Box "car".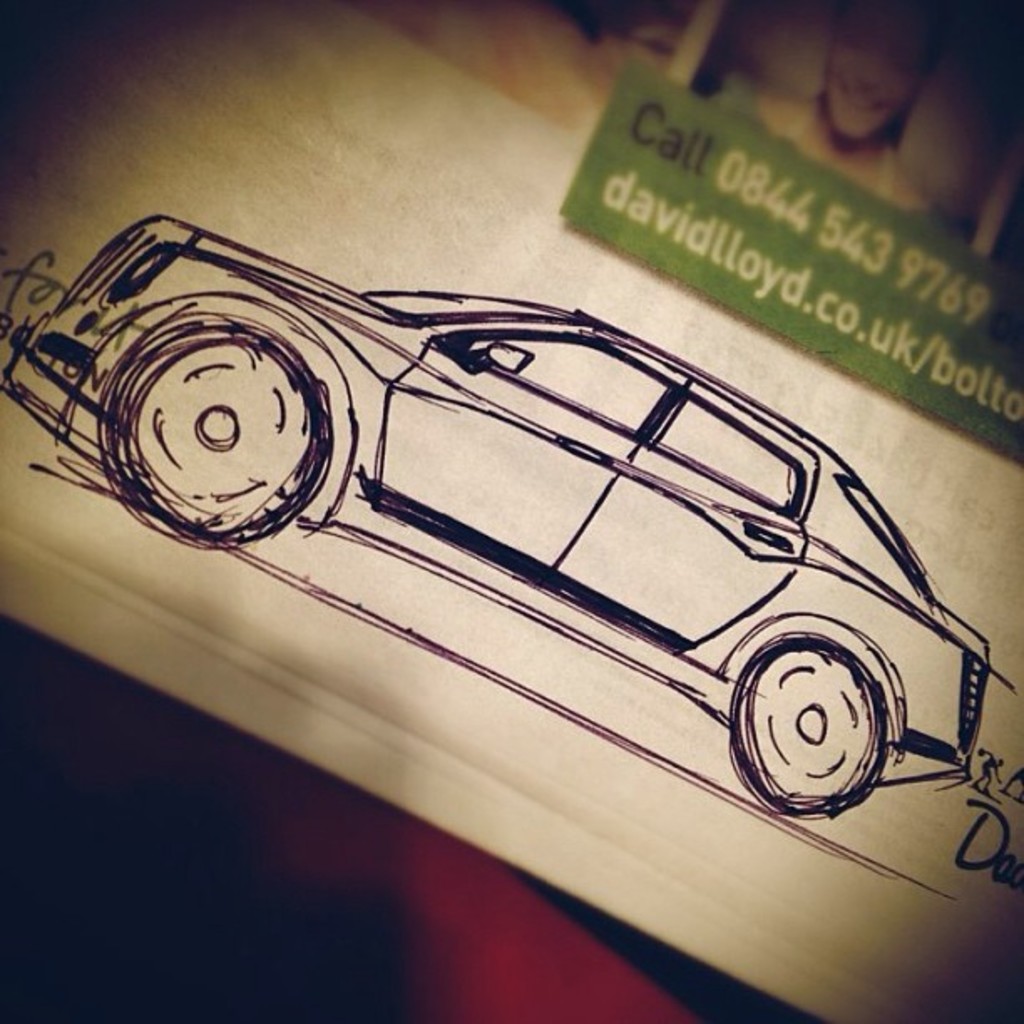
<bbox>0, 212, 991, 822</bbox>.
